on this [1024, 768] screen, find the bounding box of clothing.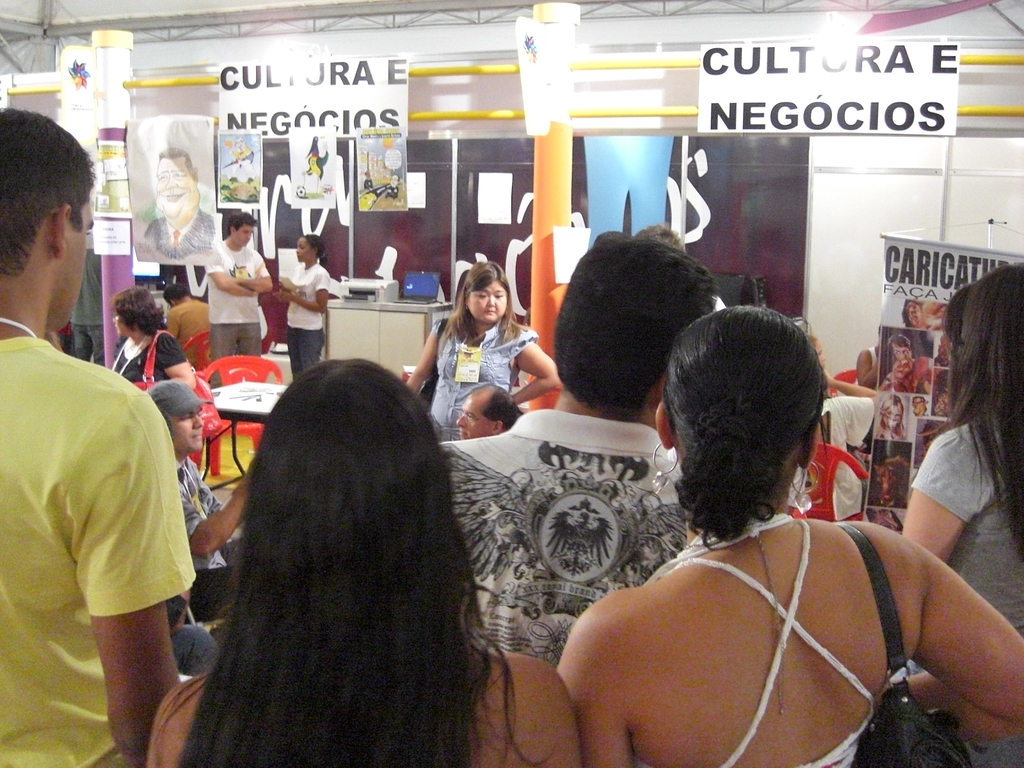
Bounding box: (56,332,69,355).
